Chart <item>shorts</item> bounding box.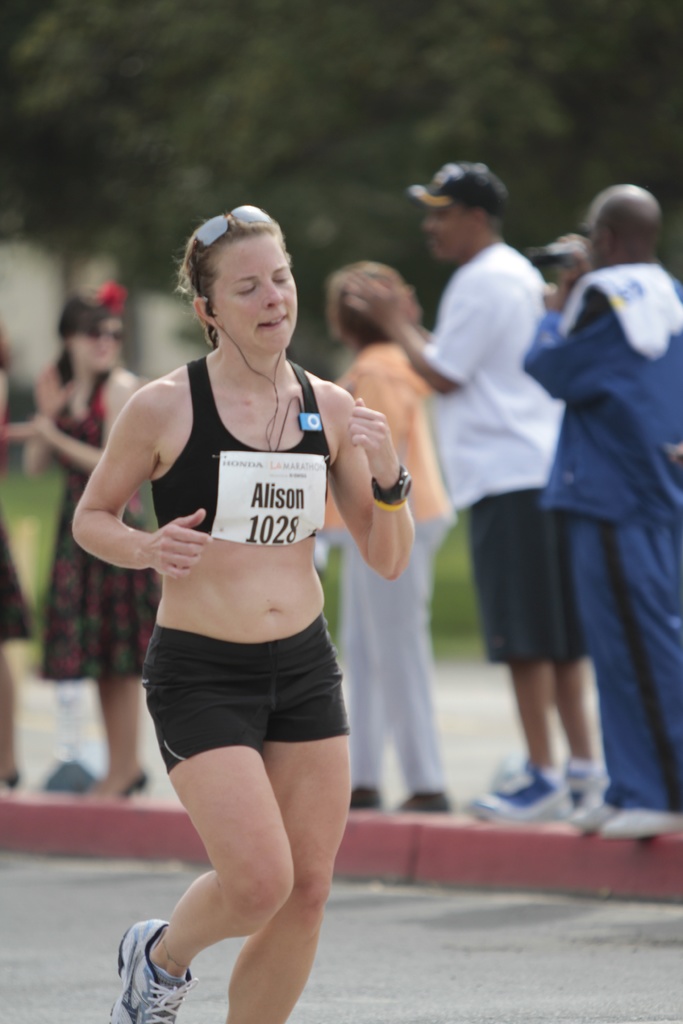
Charted: 467 490 591 667.
